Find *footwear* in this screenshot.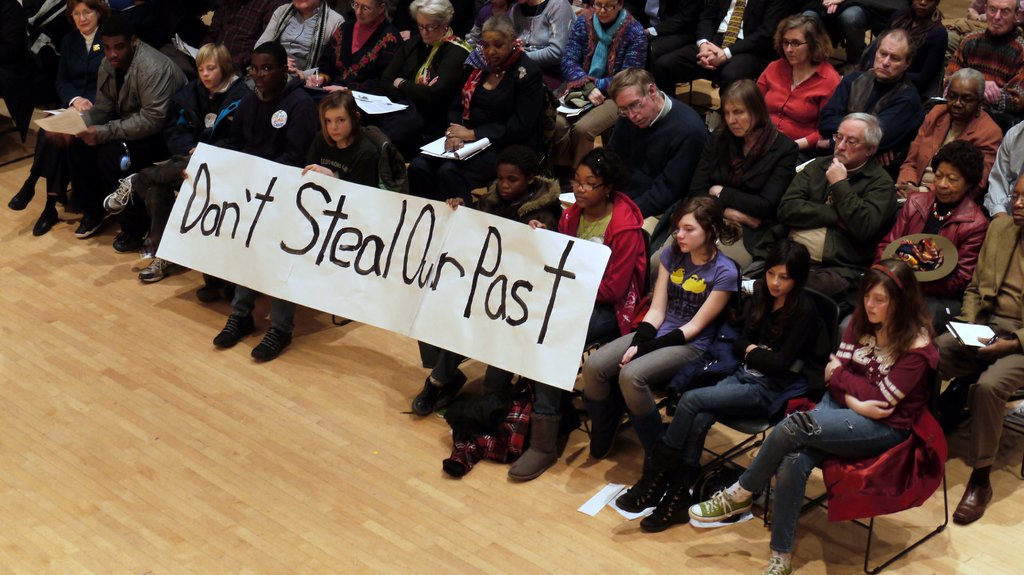
The bounding box for *footwear* is <region>72, 215, 106, 237</region>.
